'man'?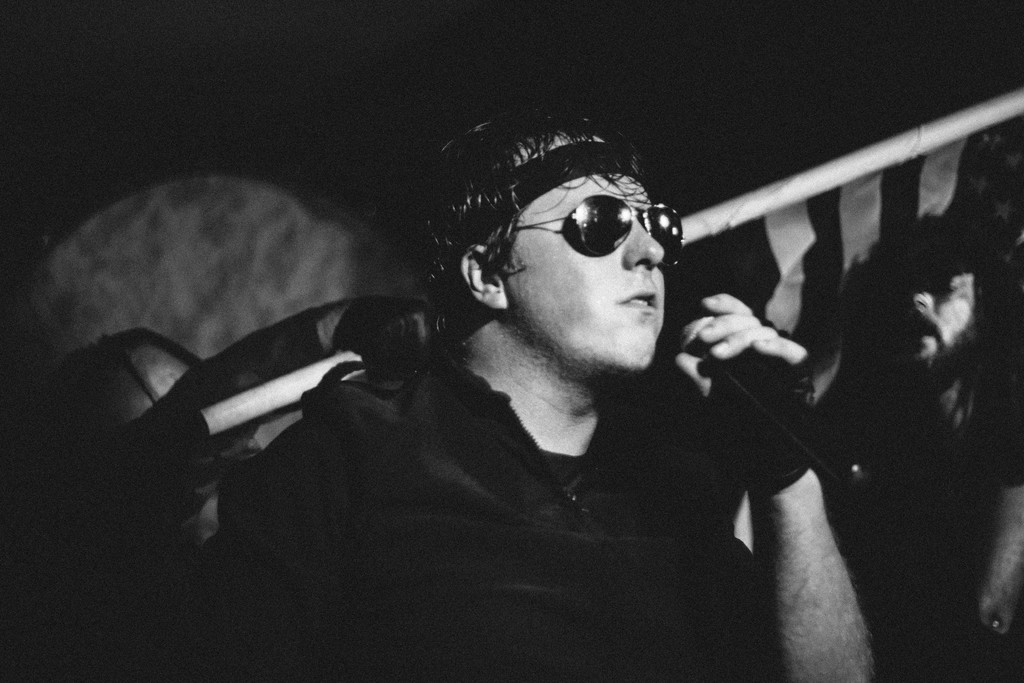
detection(201, 103, 931, 666)
